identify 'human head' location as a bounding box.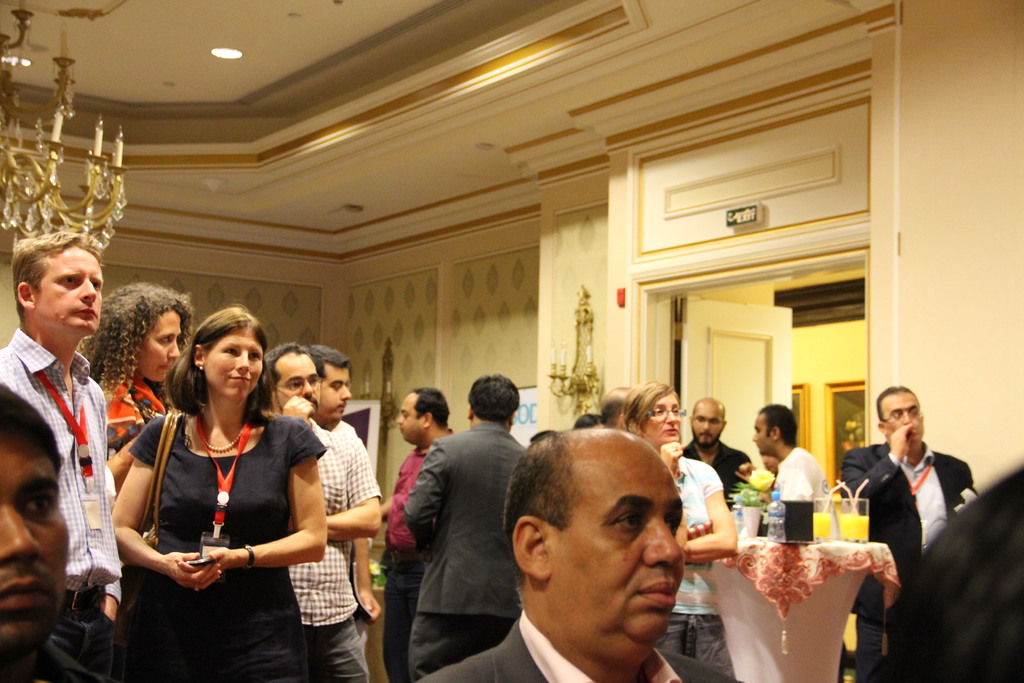
{"left": 95, "top": 283, "right": 190, "bottom": 382}.
